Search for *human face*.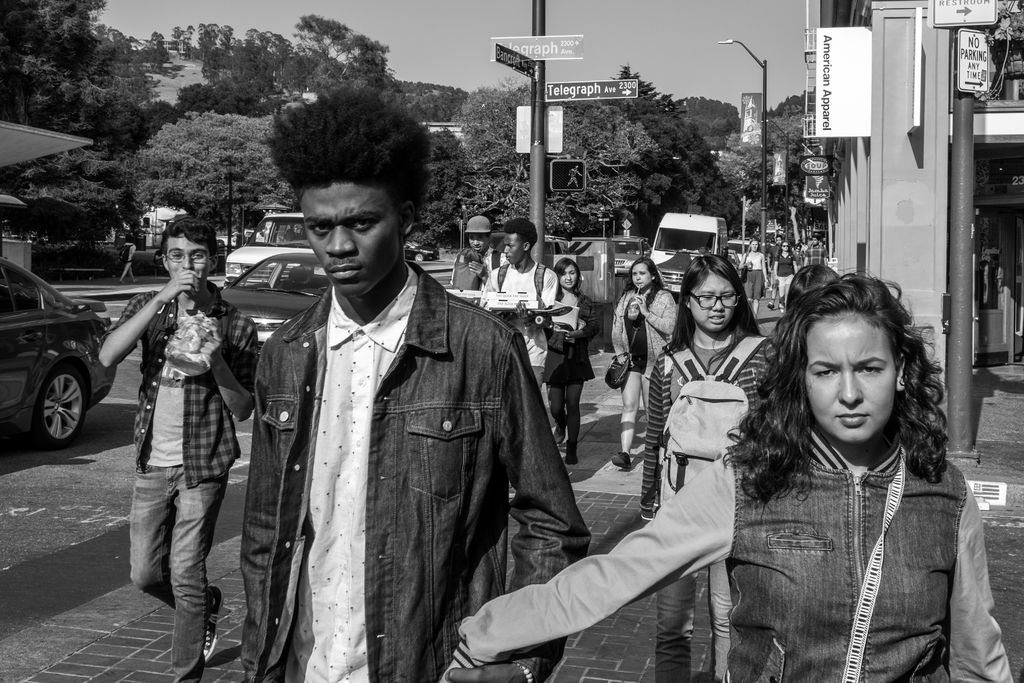
Found at locate(691, 278, 737, 329).
